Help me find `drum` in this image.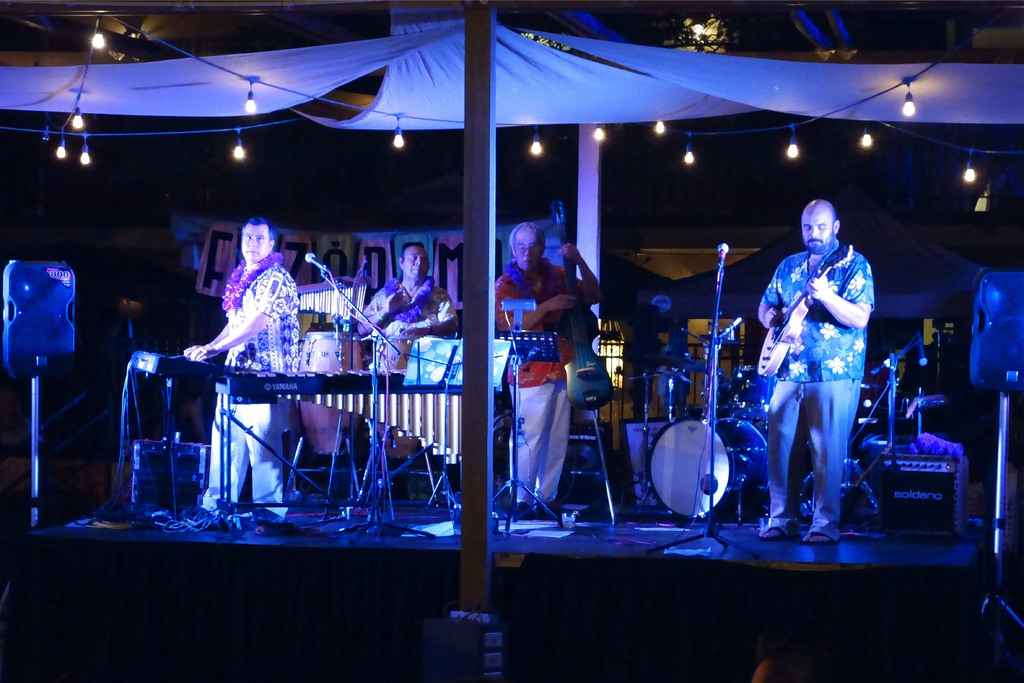
Found it: box(648, 415, 753, 513).
